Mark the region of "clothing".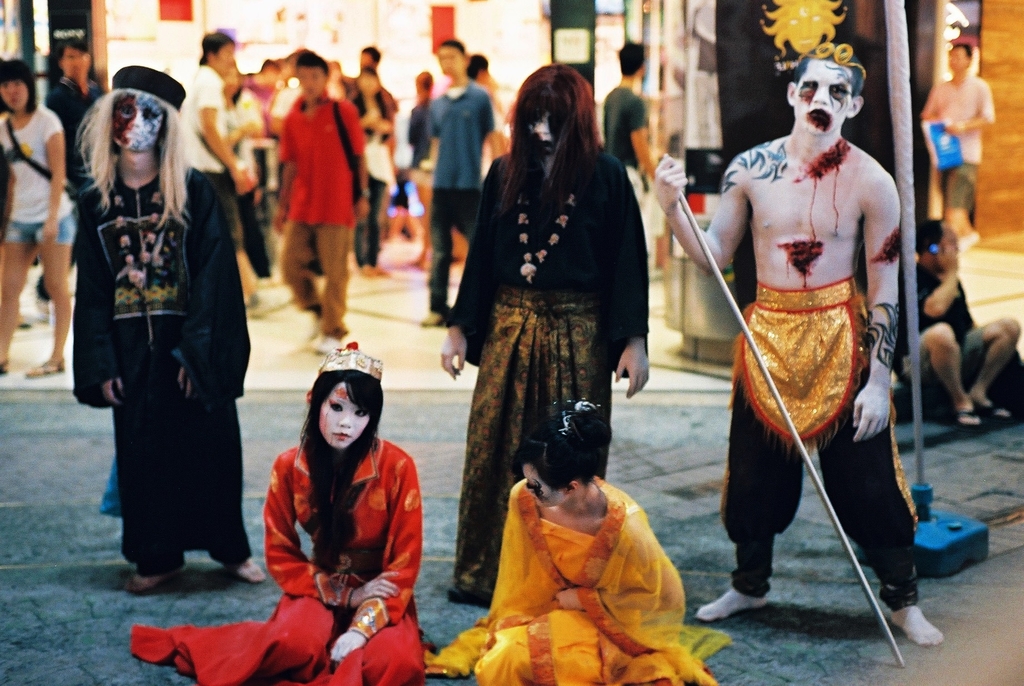
Region: box(450, 146, 652, 604).
